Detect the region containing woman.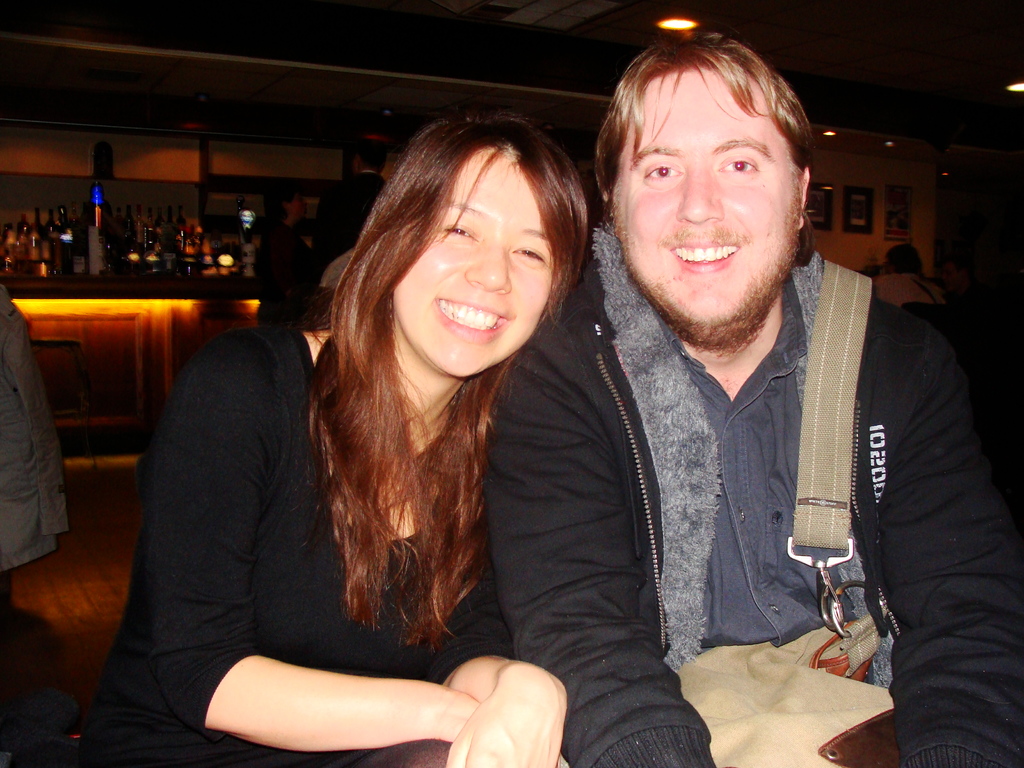
<box>159,115,655,767</box>.
